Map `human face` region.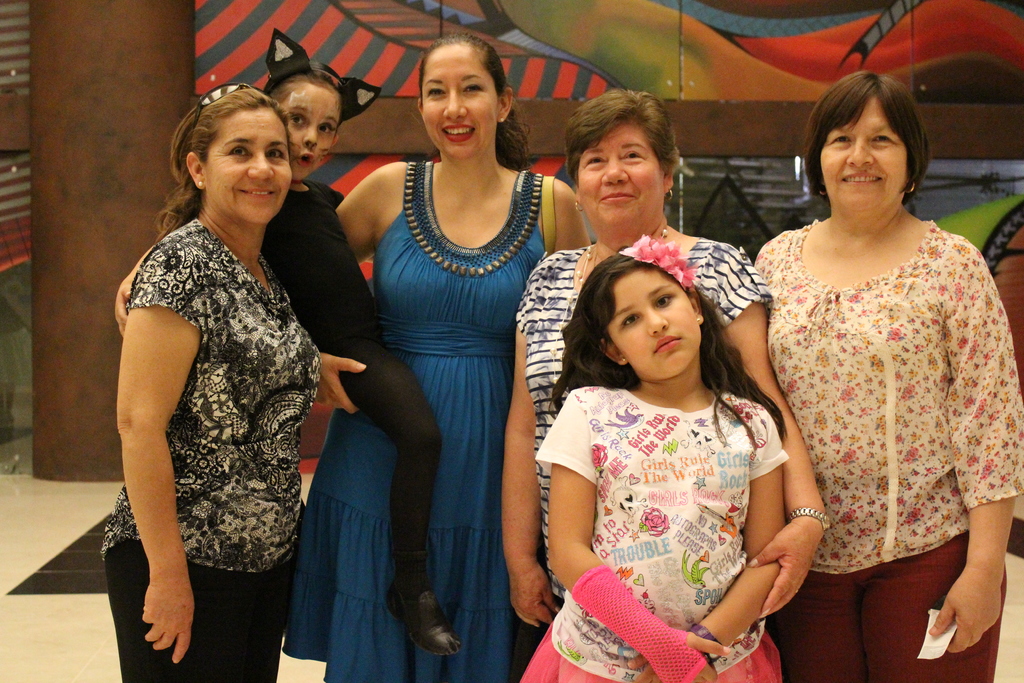
Mapped to rect(201, 117, 282, 233).
